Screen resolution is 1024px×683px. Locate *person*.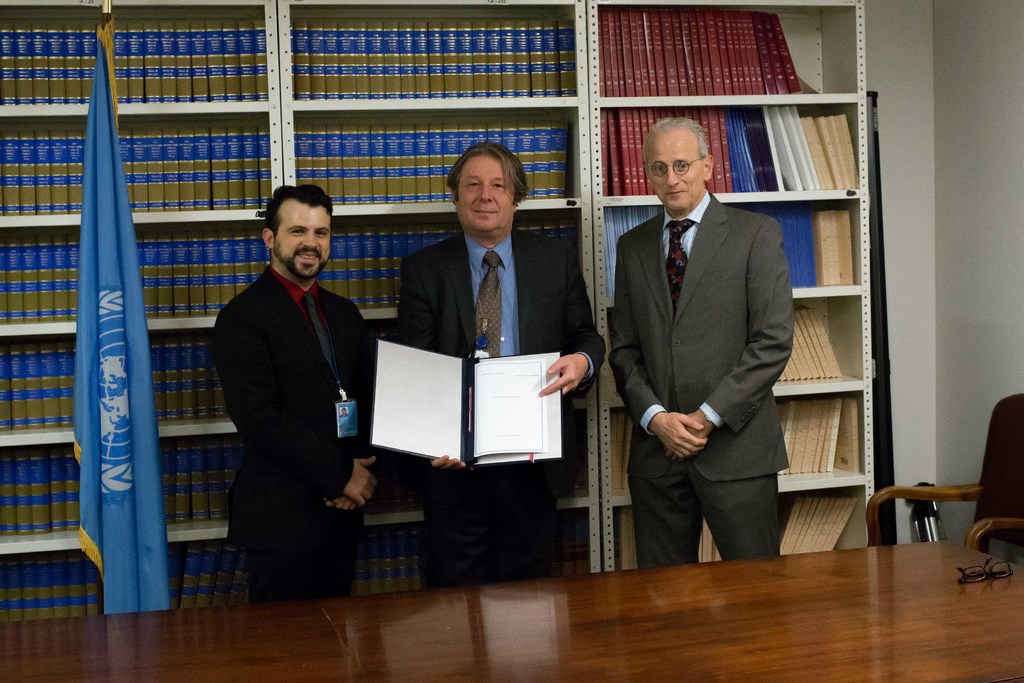
bbox=[605, 112, 797, 568].
